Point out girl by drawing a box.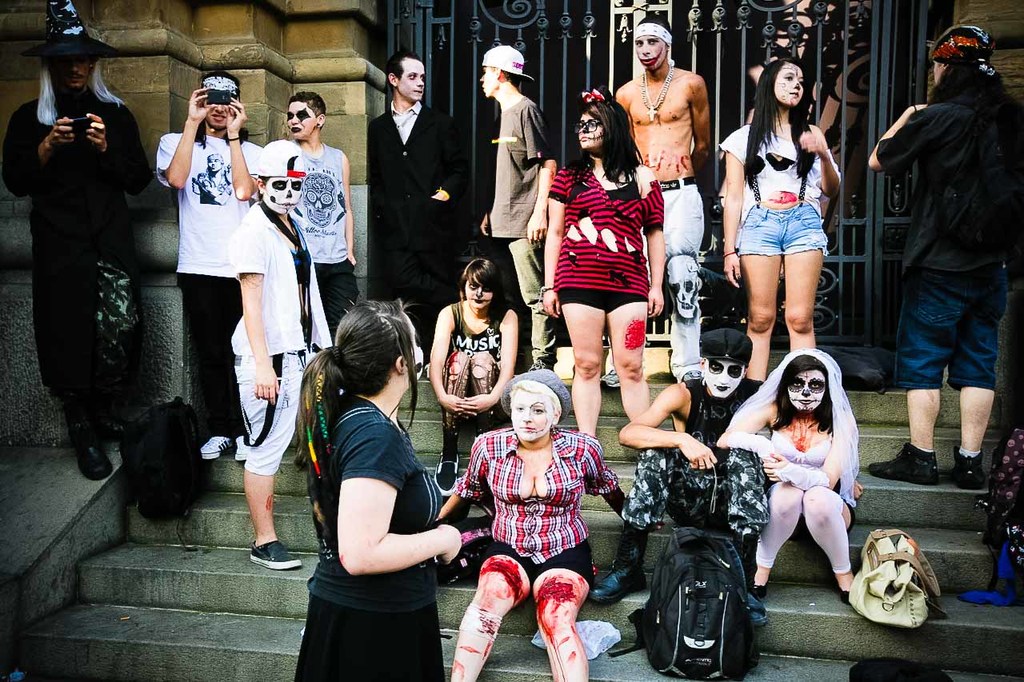
[723, 49, 842, 389].
